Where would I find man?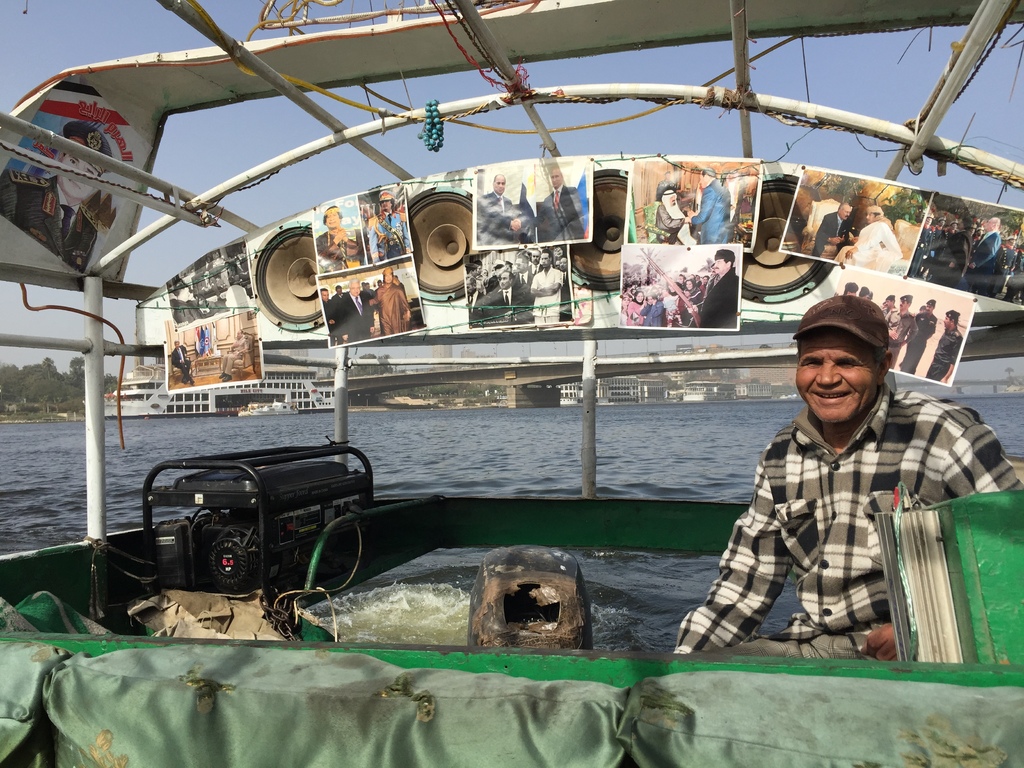
At Rect(921, 218, 1023, 306).
